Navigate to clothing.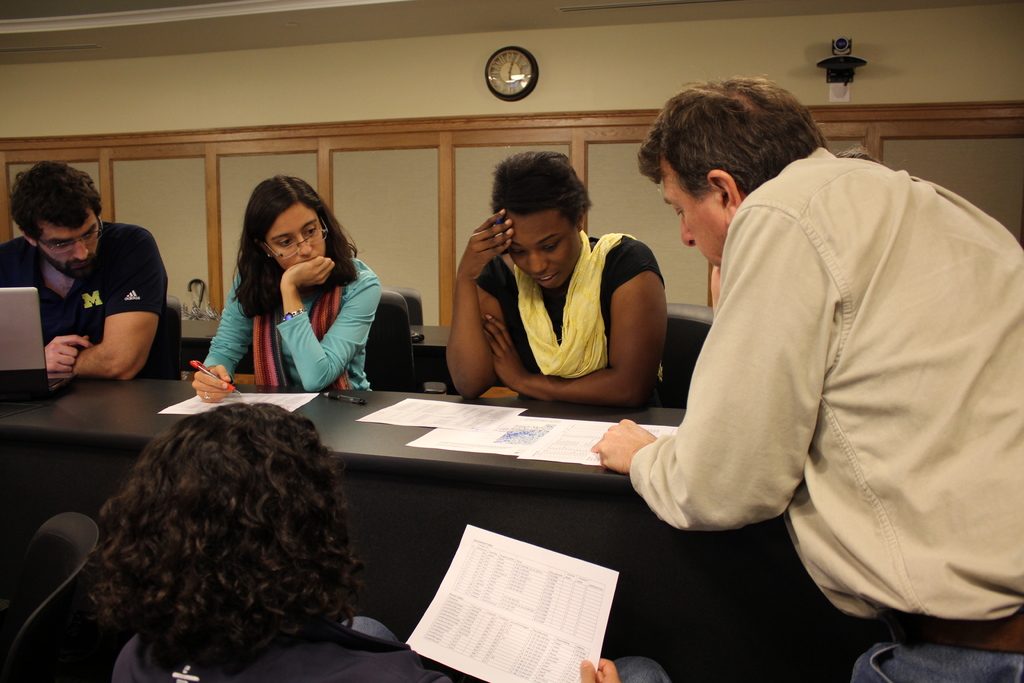
Navigation target: 478, 234, 671, 370.
